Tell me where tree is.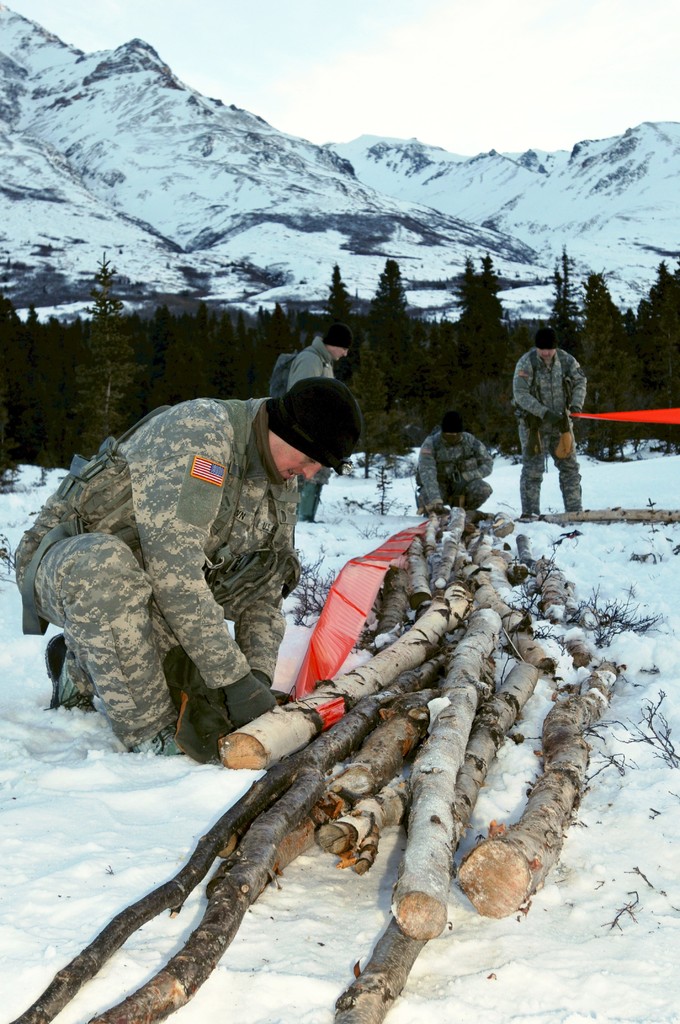
tree is at (72, 247, 147, 466).
